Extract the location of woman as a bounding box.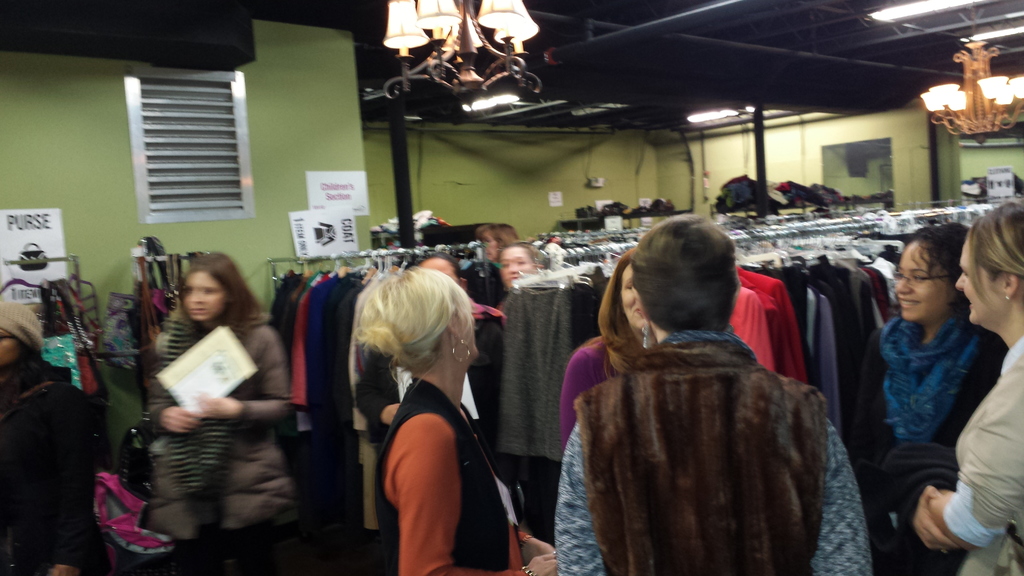
[x1=845, y1=221, x2=1018, y2=575].
